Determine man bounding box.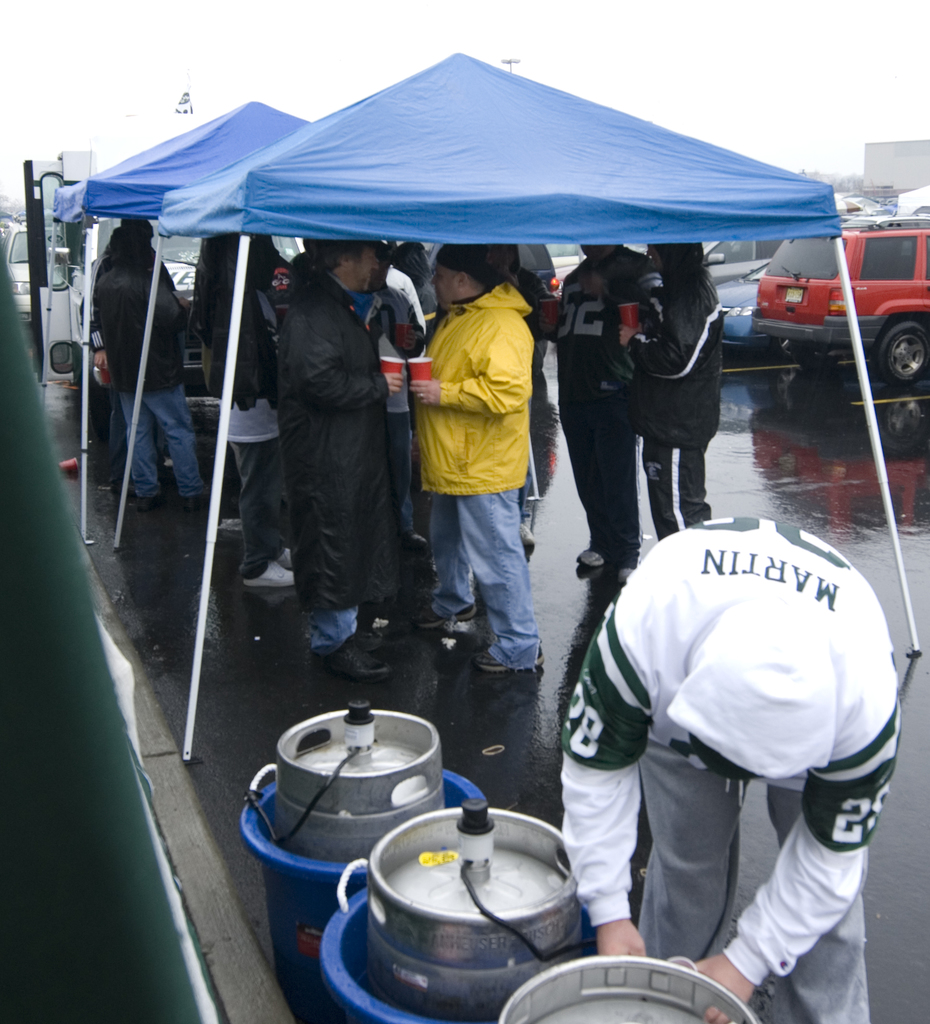
Determined: 520, 450, 929, 1001.
